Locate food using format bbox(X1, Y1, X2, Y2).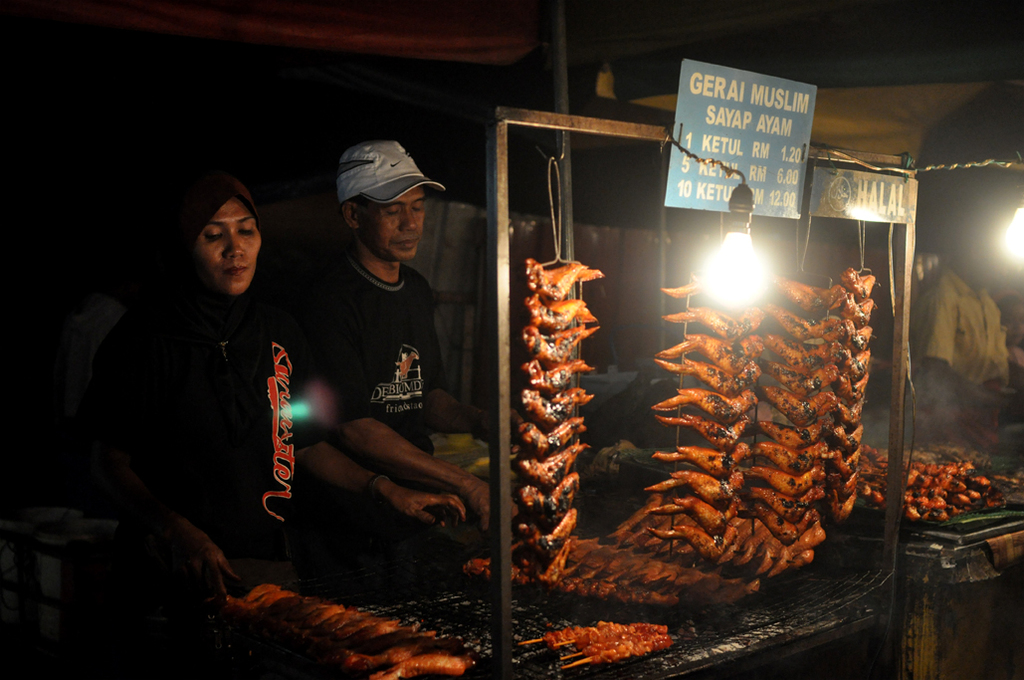
bbox(511, 446, 587, 491).
